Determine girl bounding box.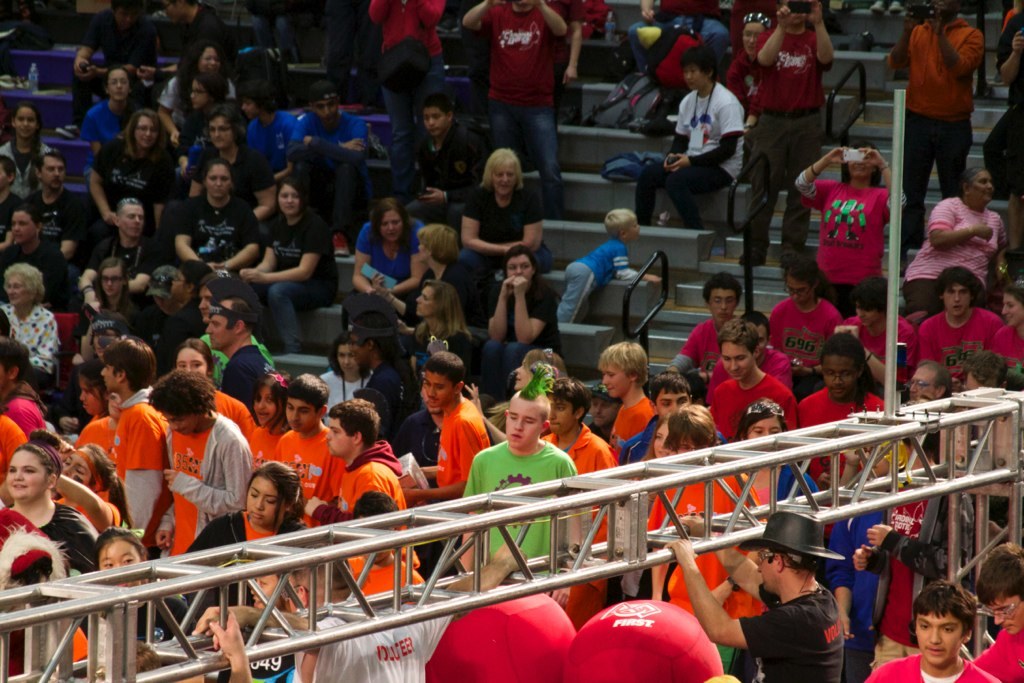
Determined: pyautogui.locateOnScreen(738, 392, 815, 533).
